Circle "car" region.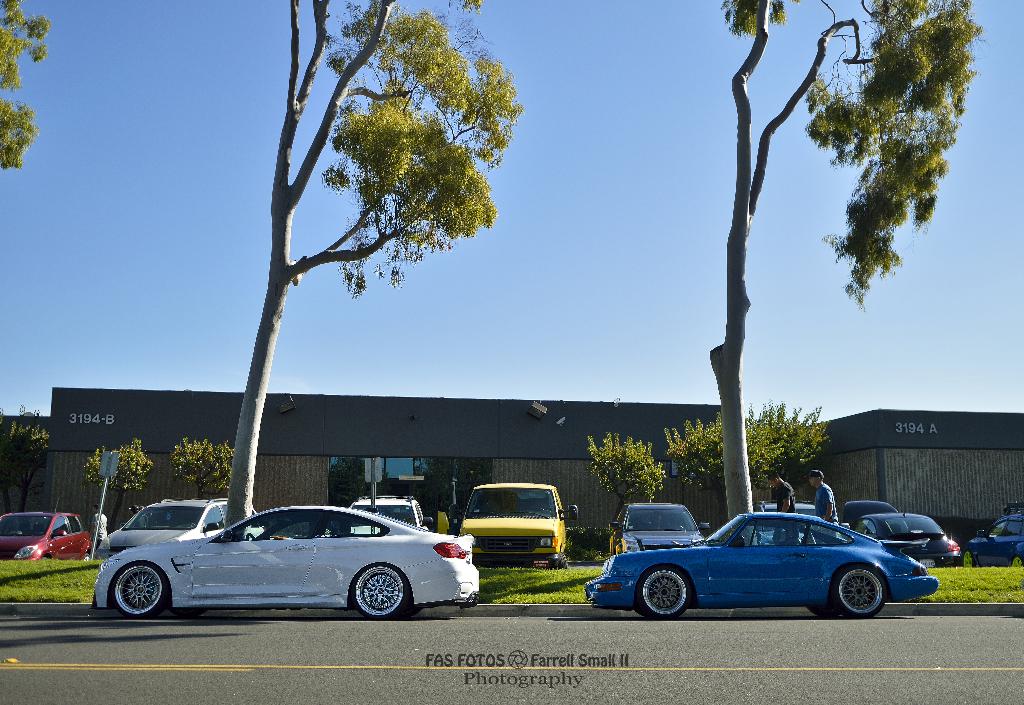
Region: l=968, t=505, r=1022, b=573.
